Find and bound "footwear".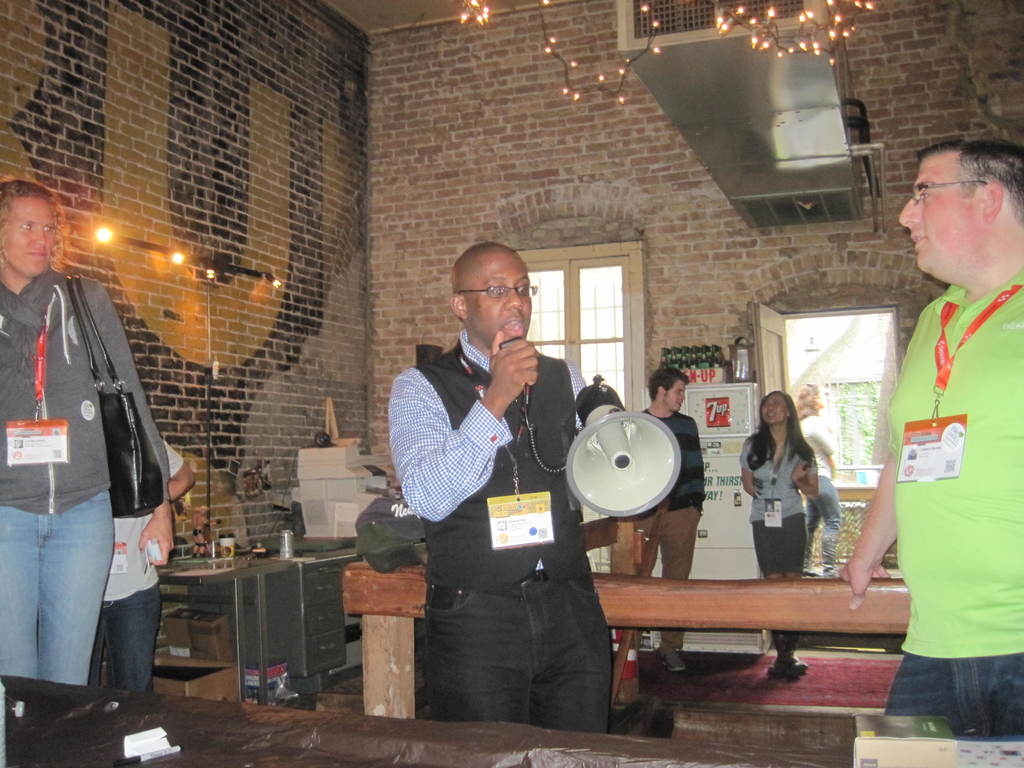
Bound: 774,656,802,684.
